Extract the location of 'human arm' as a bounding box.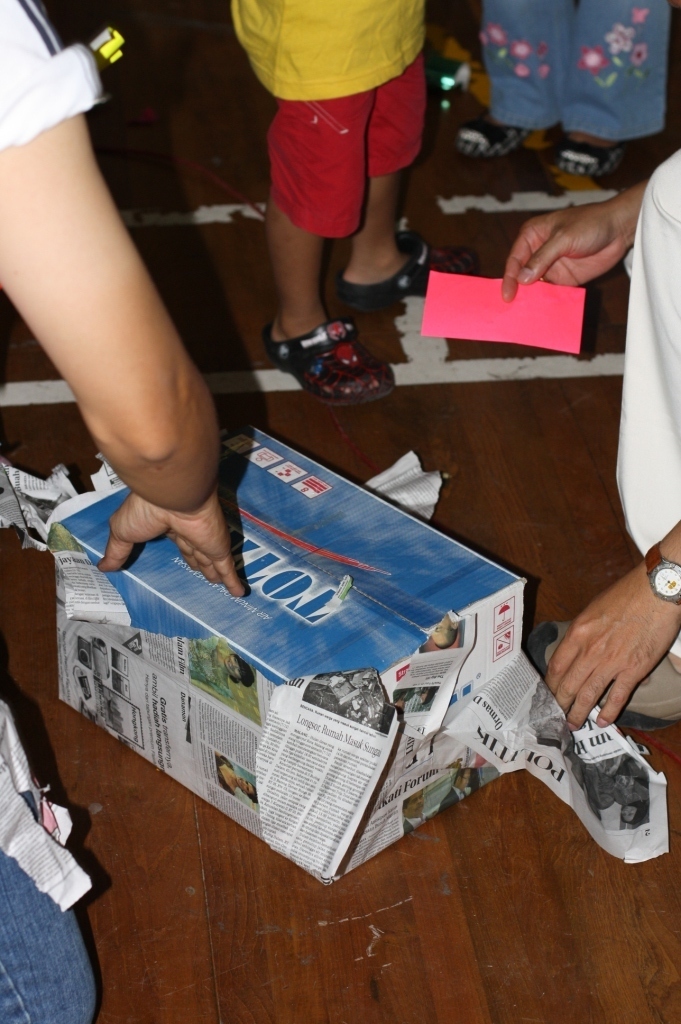
<box>18,62,248,637</box>.
